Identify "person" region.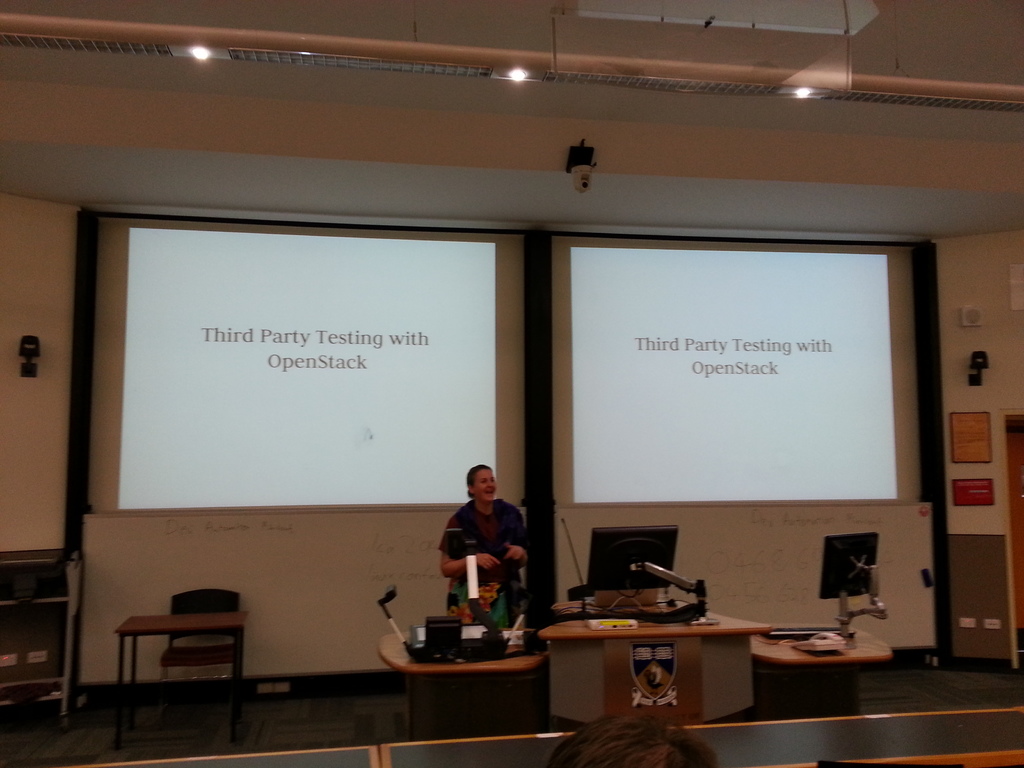
Region: left=437, top=466, right=529, bottom=627.
